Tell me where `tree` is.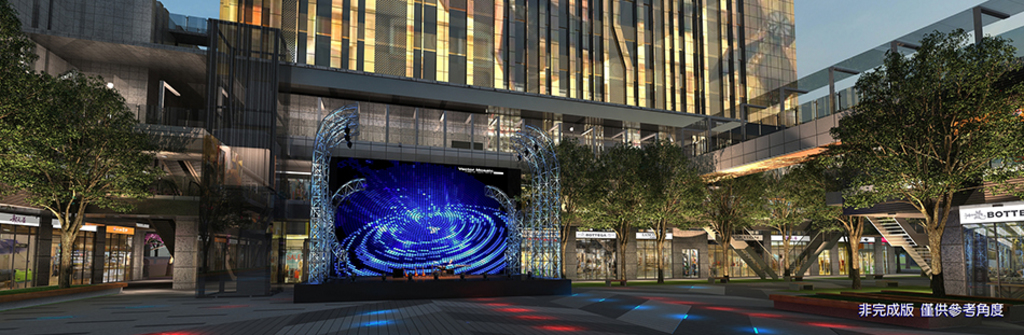
`tree` is at 729,163,821,274.
